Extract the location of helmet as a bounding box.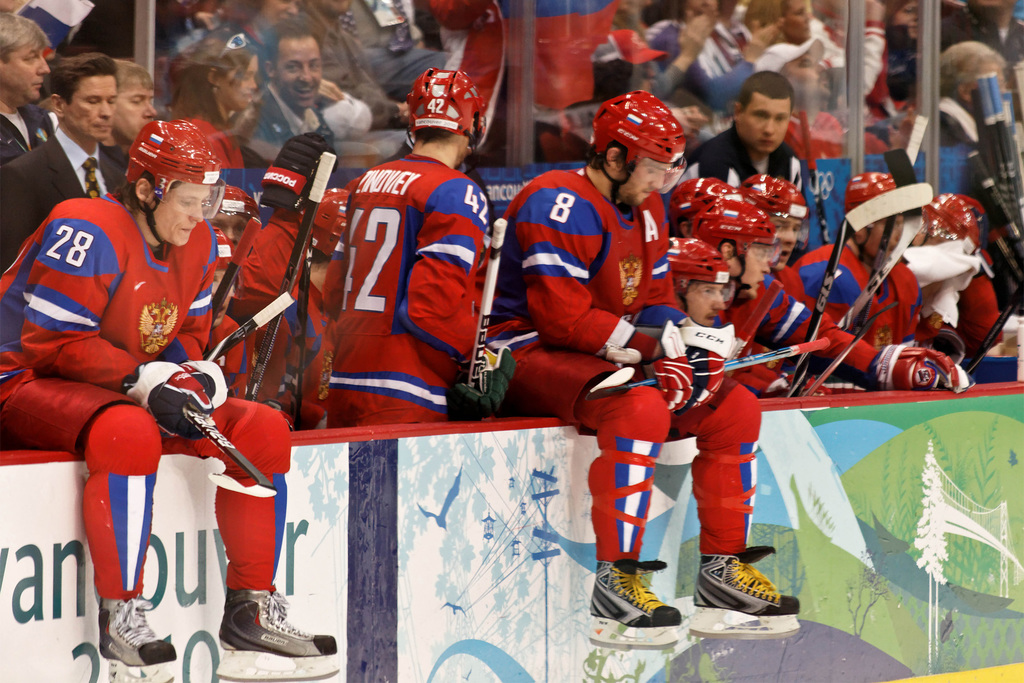
(927,183,984,252).
